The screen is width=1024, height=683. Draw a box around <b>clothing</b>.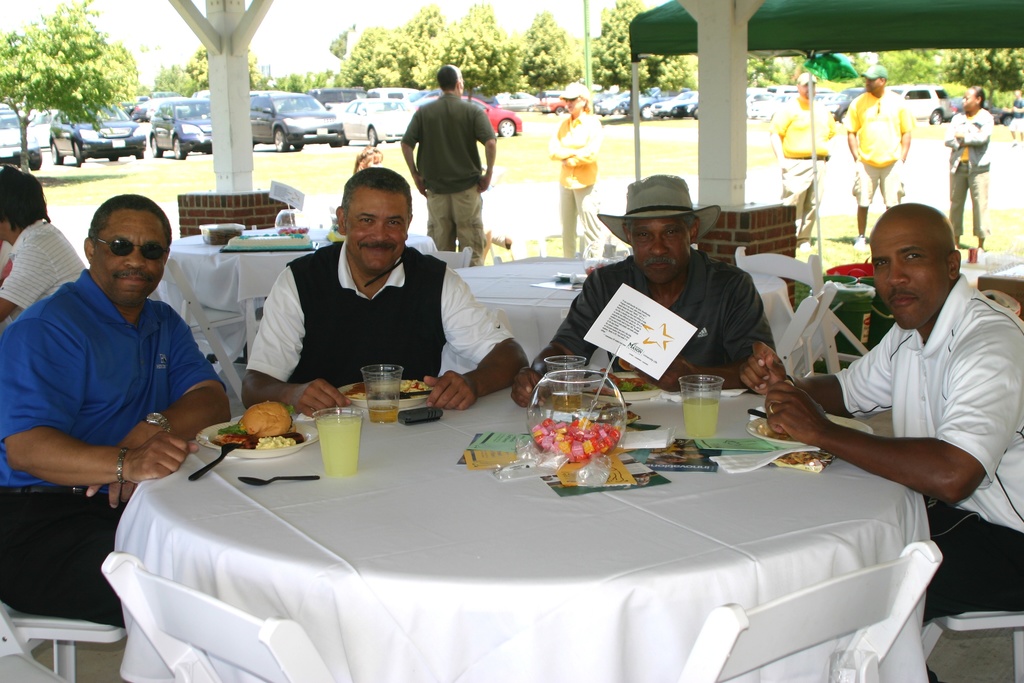
crop(774, 104, 833, 159).
